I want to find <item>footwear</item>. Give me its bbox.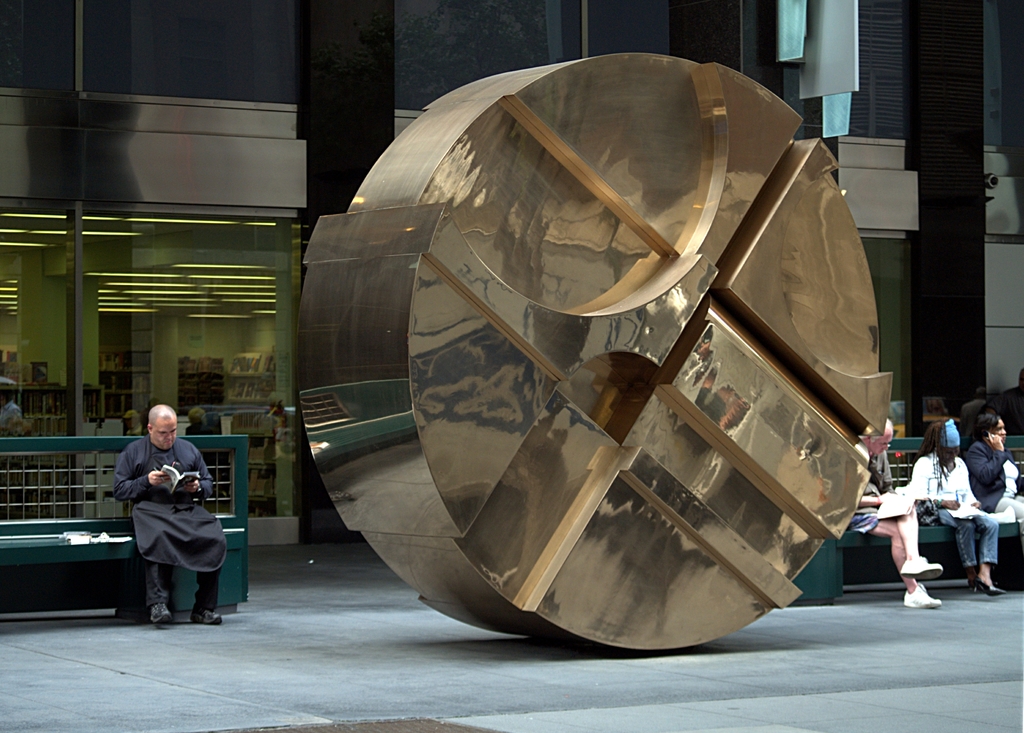
<bbox>902, 586, 942, 609</bbox>.
